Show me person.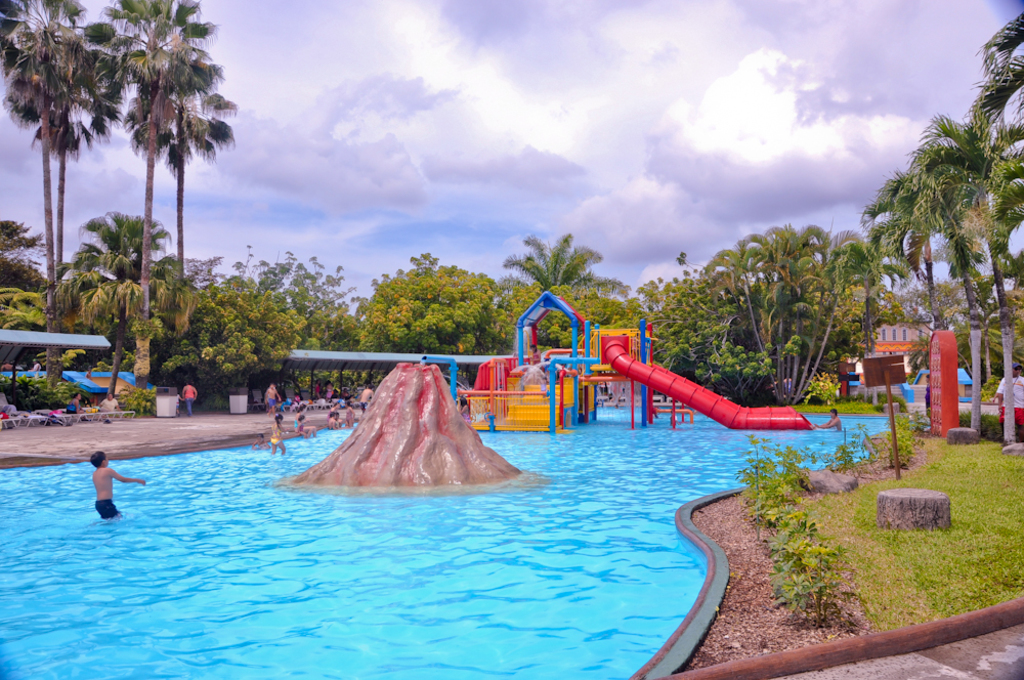
person is here: (left=91, top=452, right=144, bottom=517).
